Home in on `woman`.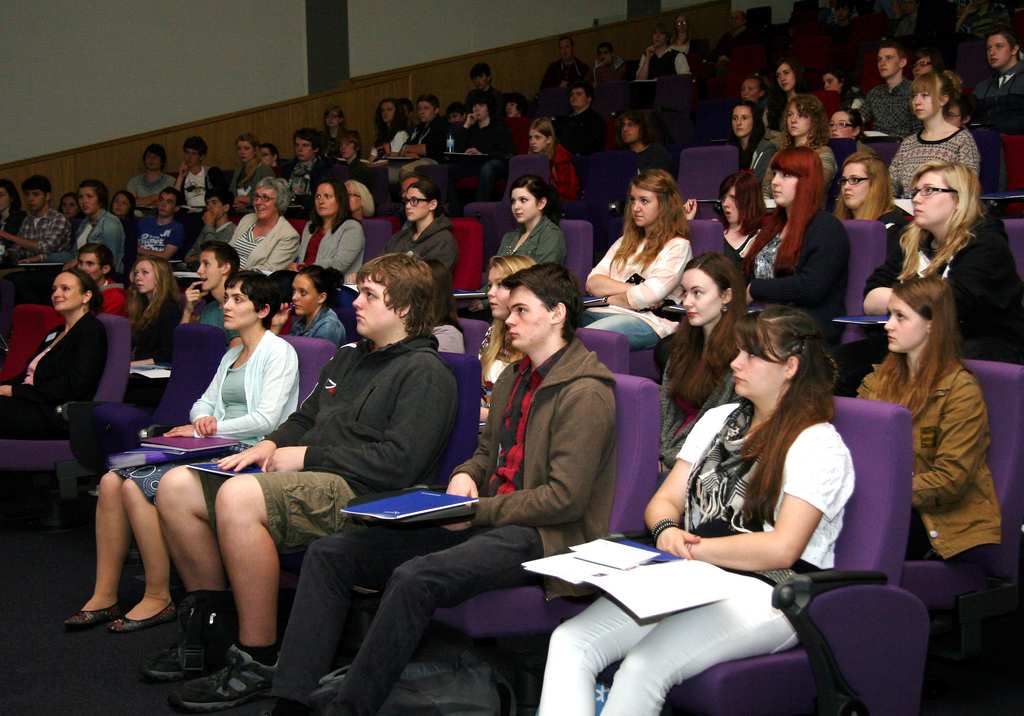
Homed in at bbox=(345, 177, 459, 325).
